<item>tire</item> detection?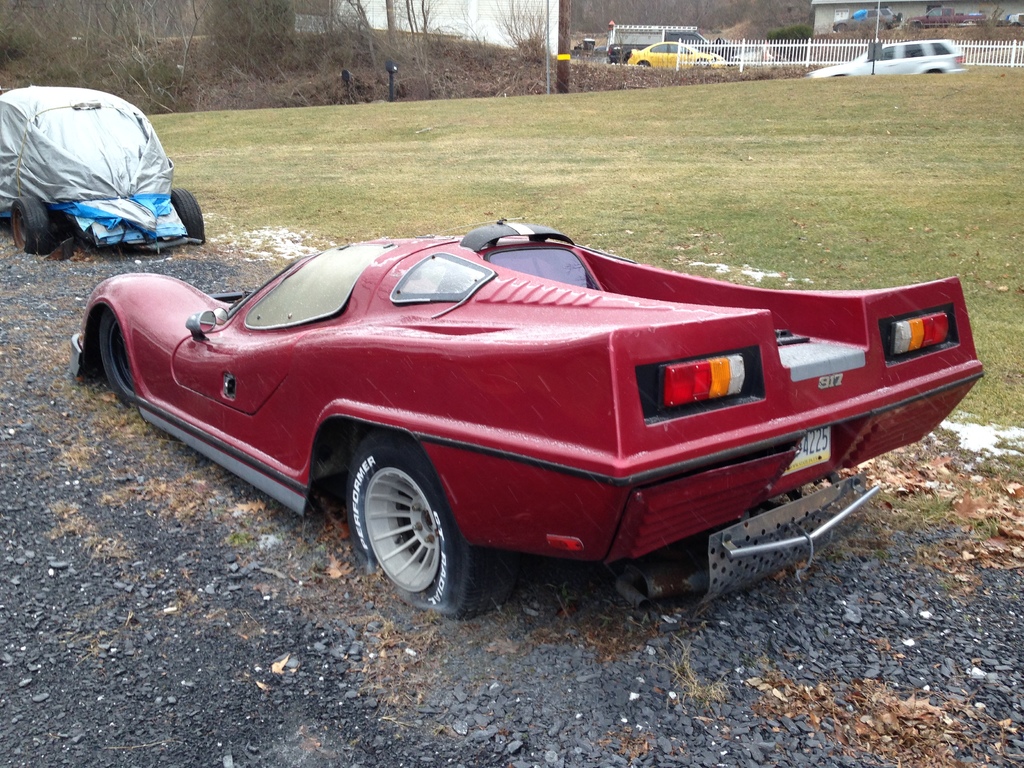
98,308,132,401
